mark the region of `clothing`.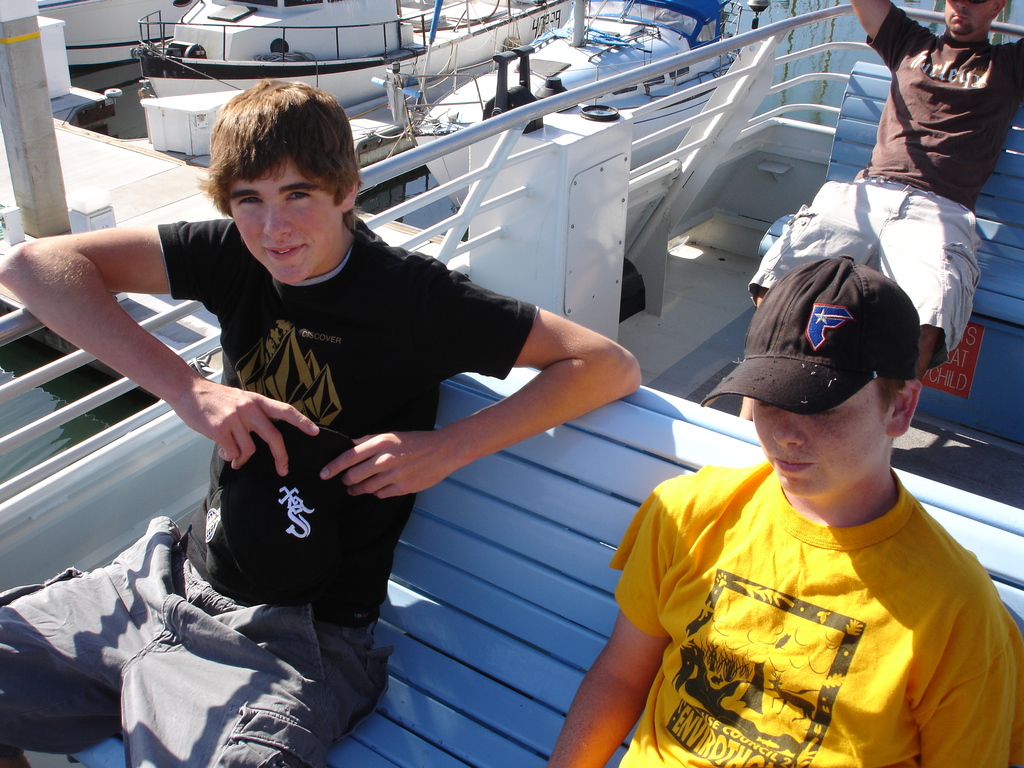
Region: region(742, 0, 1023, 378).
